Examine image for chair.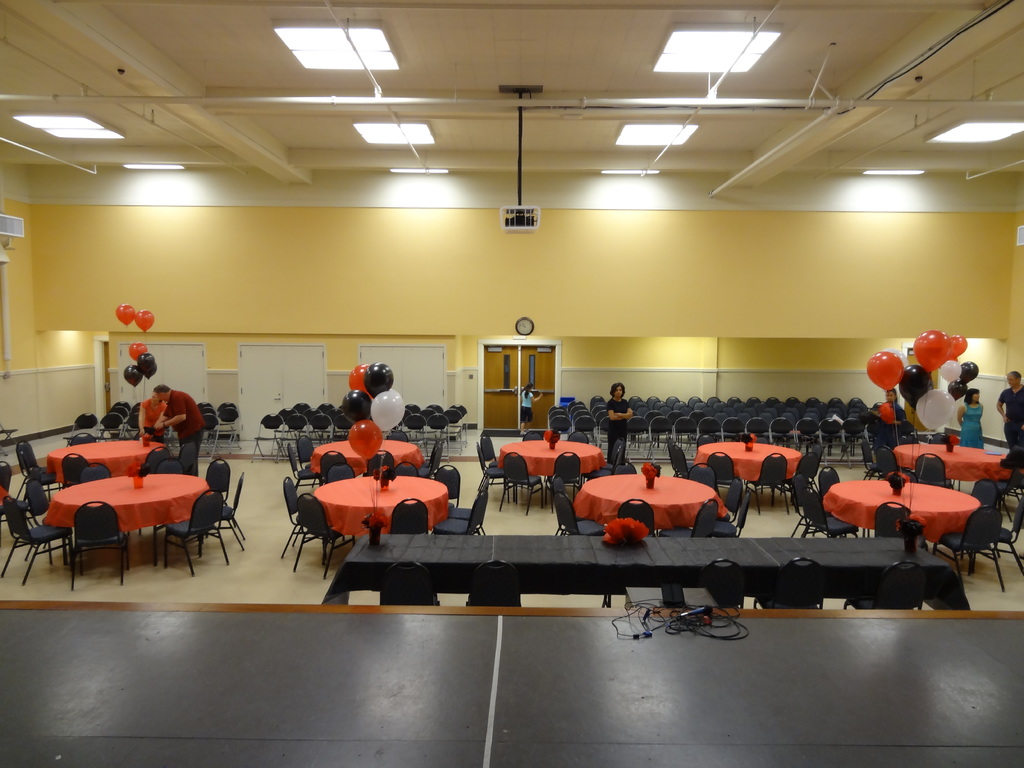
Examination result: box(808, 495, 858, 536).
